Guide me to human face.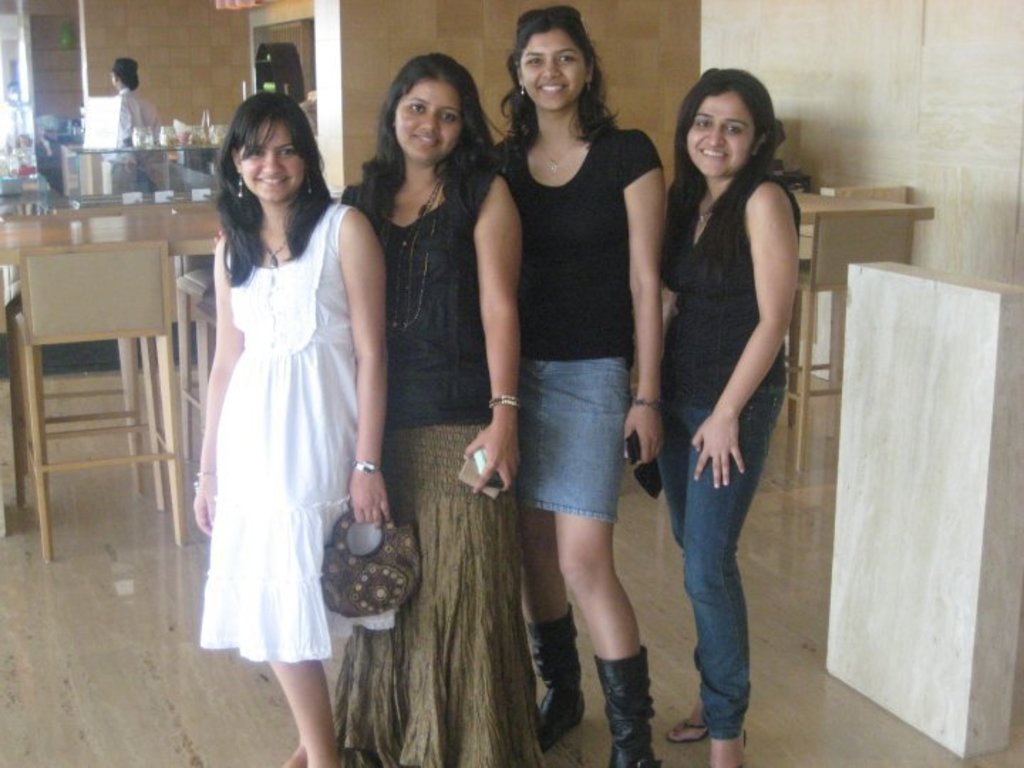
Guidance: pyautogui.locateOnScreen(395, 81, 465, 164).
